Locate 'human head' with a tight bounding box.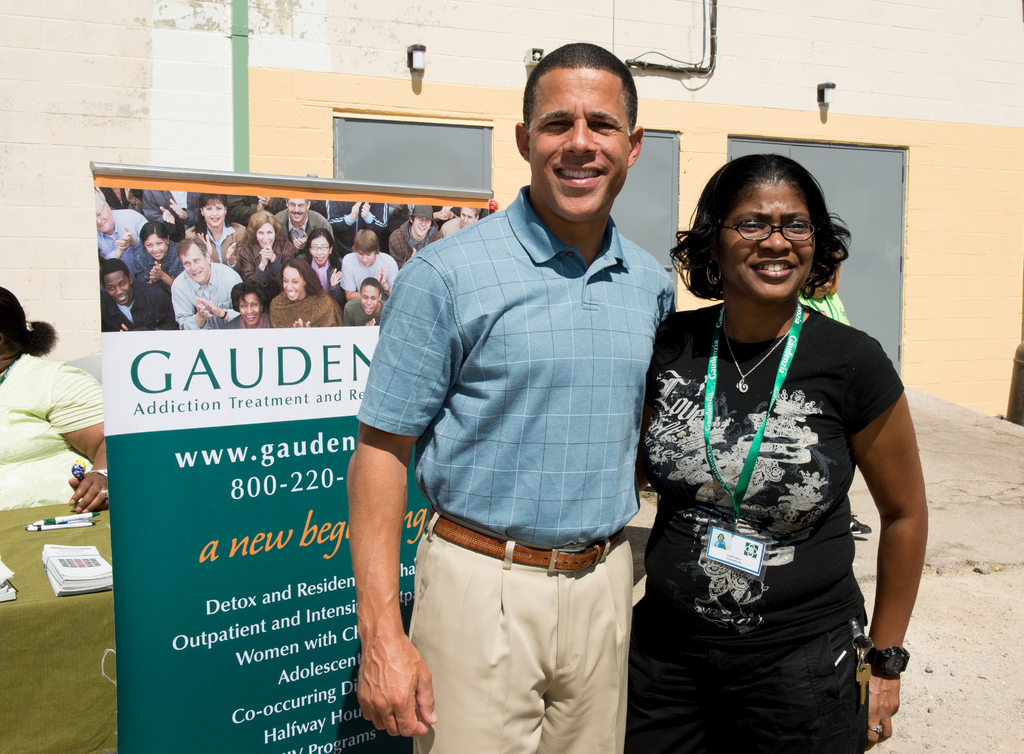
{"left": 0, "top": 287, "right": 28, "bottom": 354}.
